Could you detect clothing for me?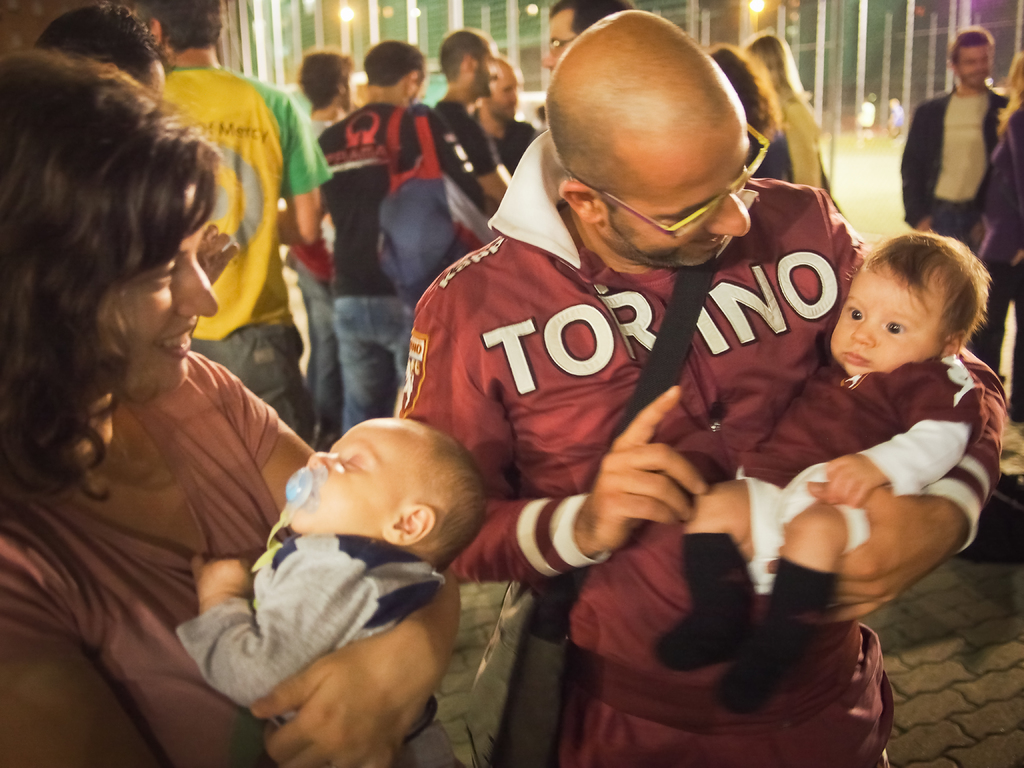
Detection result: 396, 118, 1010, 767.
